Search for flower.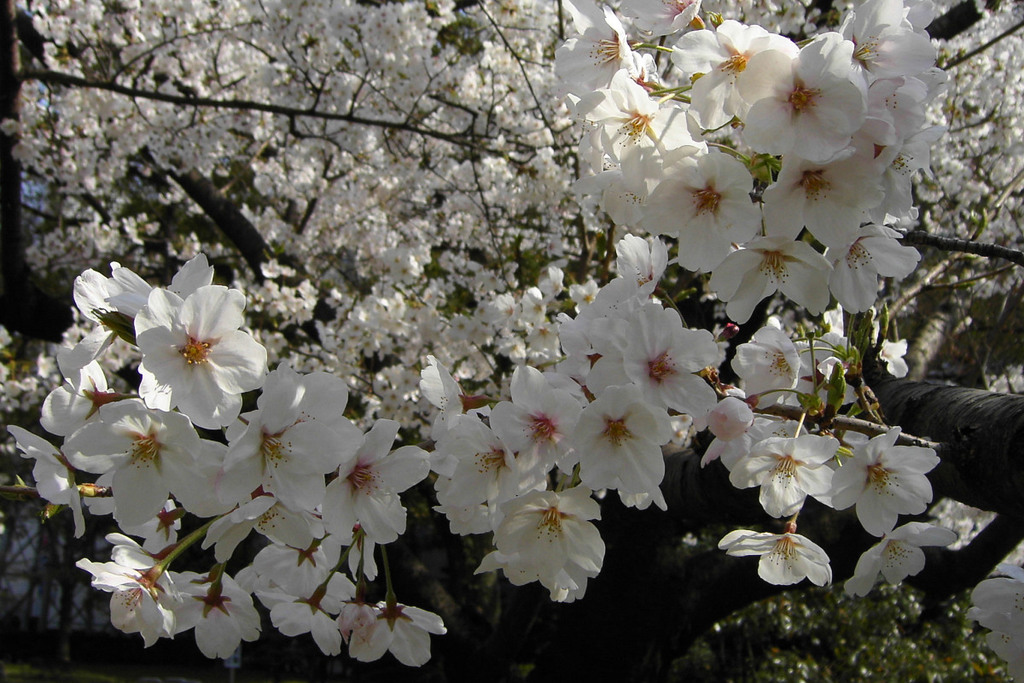
Found at select_region(824, 429, 937, 537).
